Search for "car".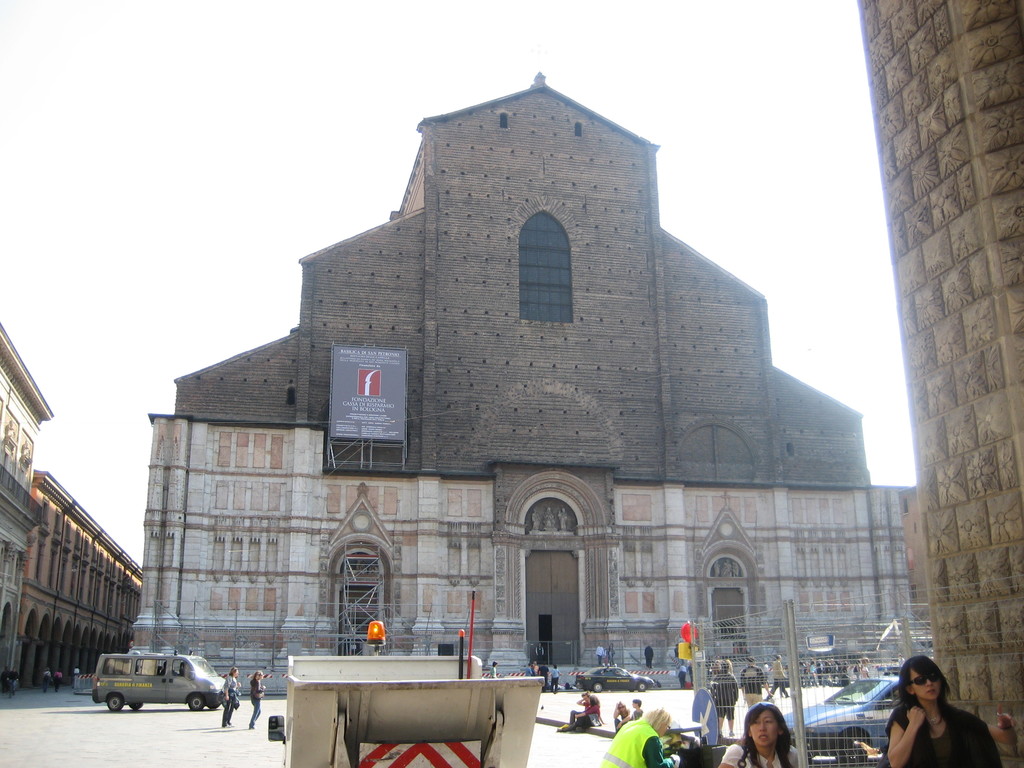
Found at (left=817, top=676, right=901, bottom=760).
